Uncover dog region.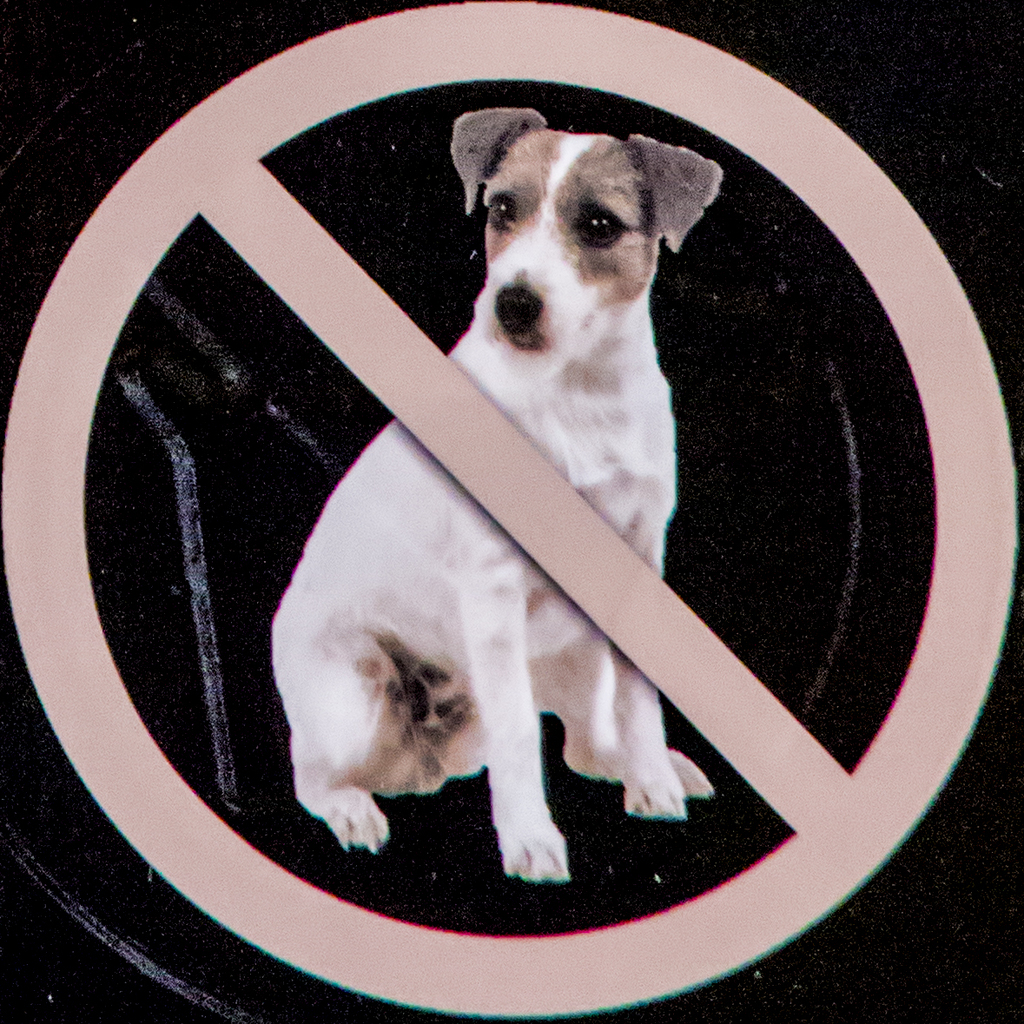
Uncovered: box(266, 107, 730, 878).
